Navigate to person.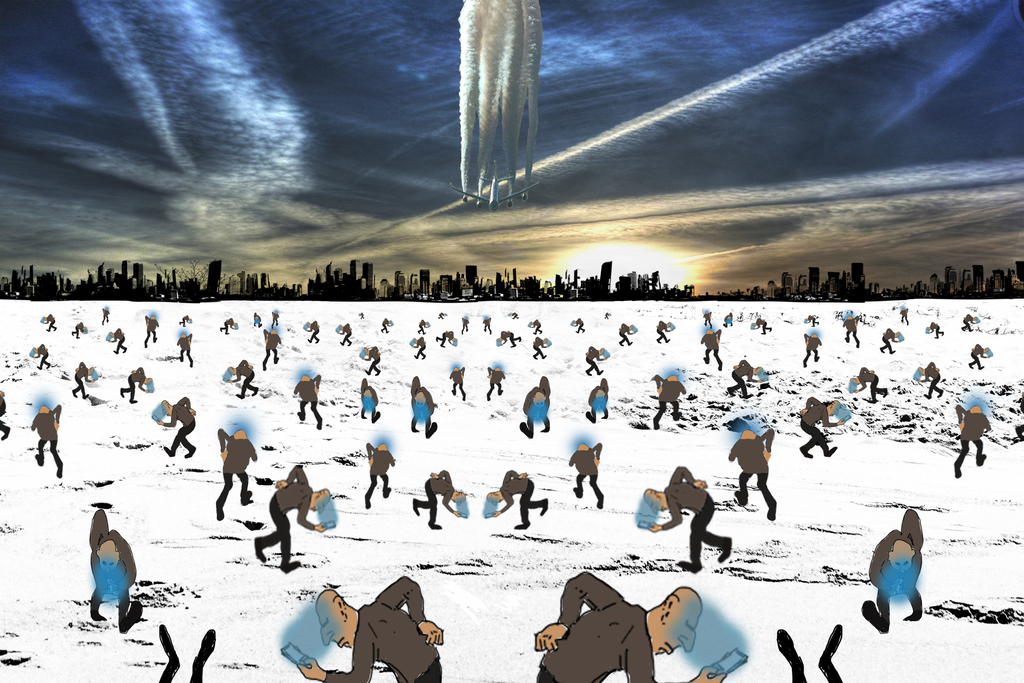
Navigation target: 730 360 762 402.
